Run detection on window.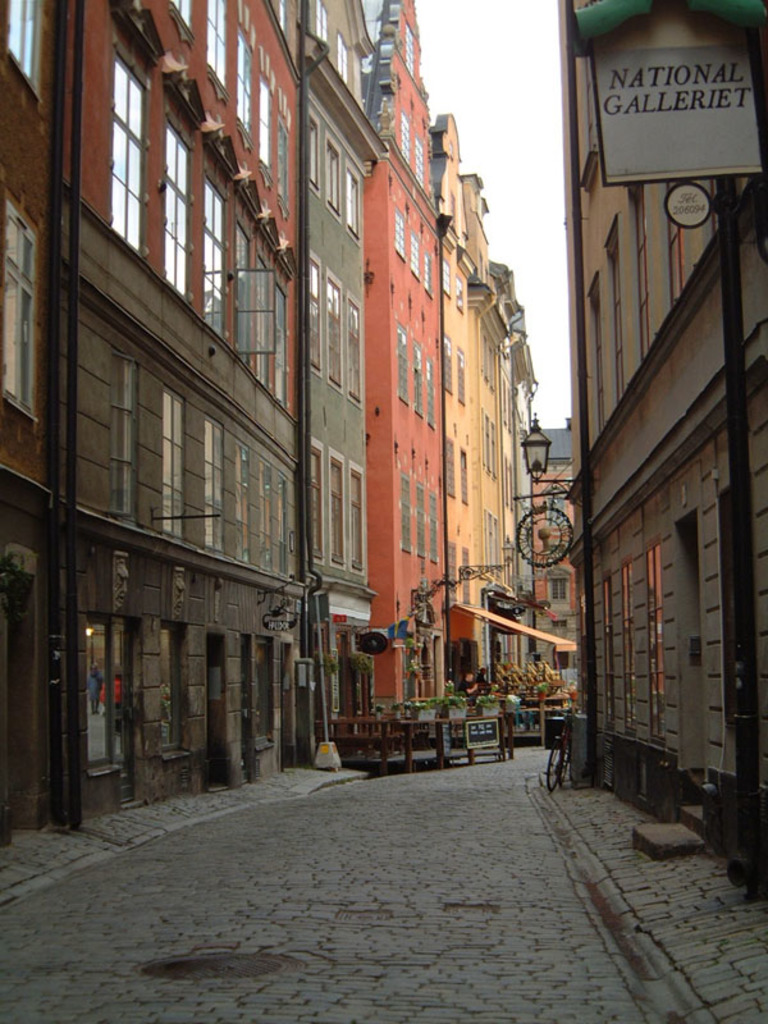
Result: [x1=545, y1=572, x2=568, y2=603].
